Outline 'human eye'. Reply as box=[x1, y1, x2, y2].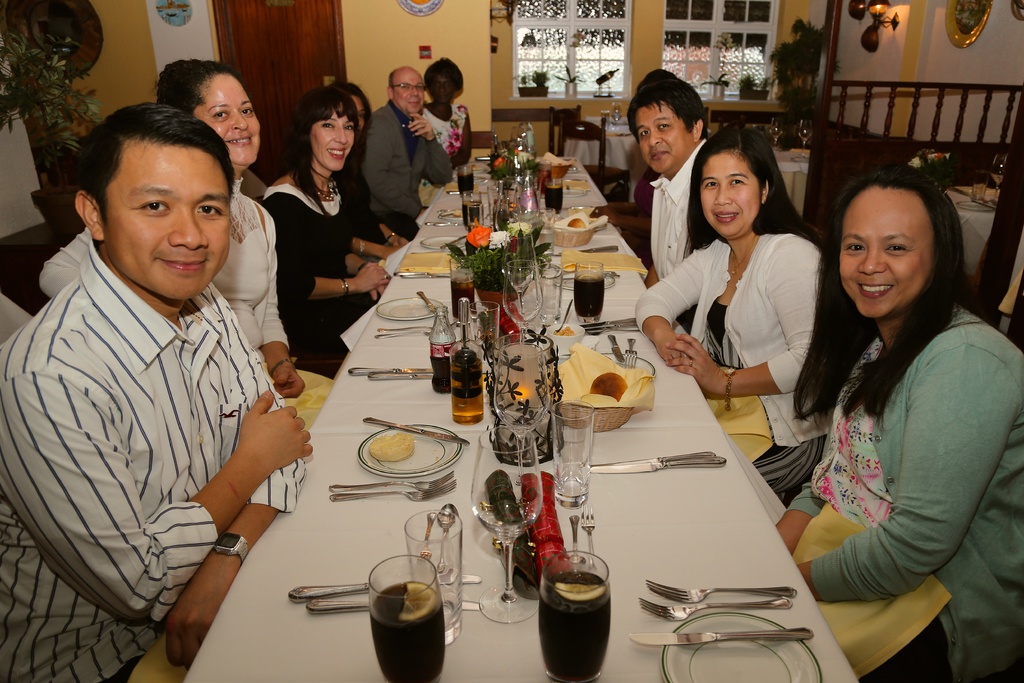
box=[705, 182, 716, 192].
